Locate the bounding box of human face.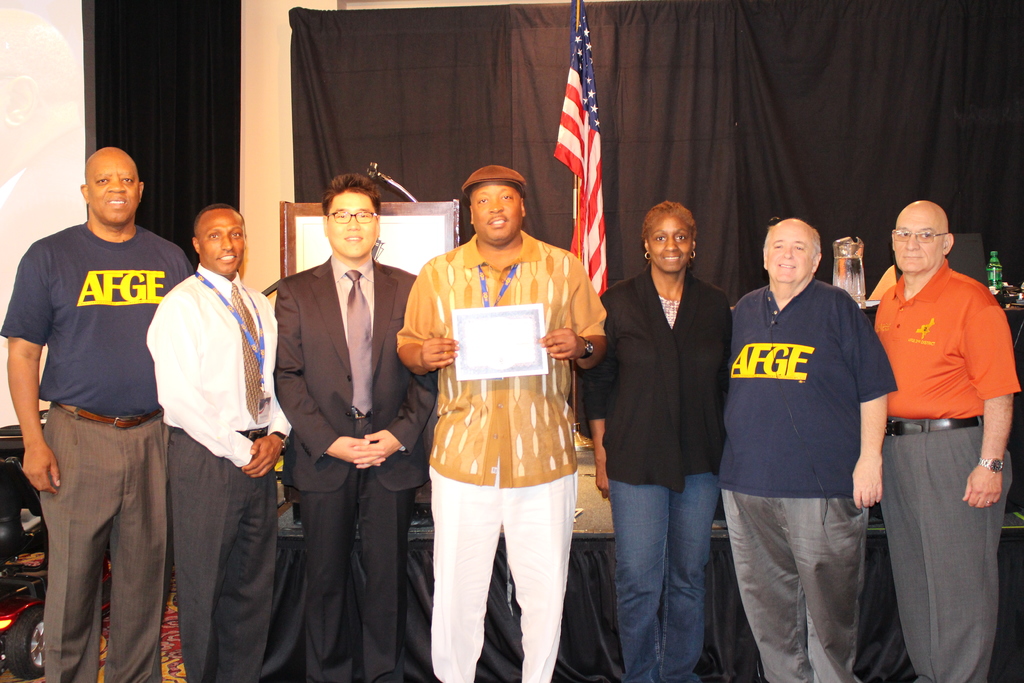
Bounding box: detection(327, 191, 382, 260).
